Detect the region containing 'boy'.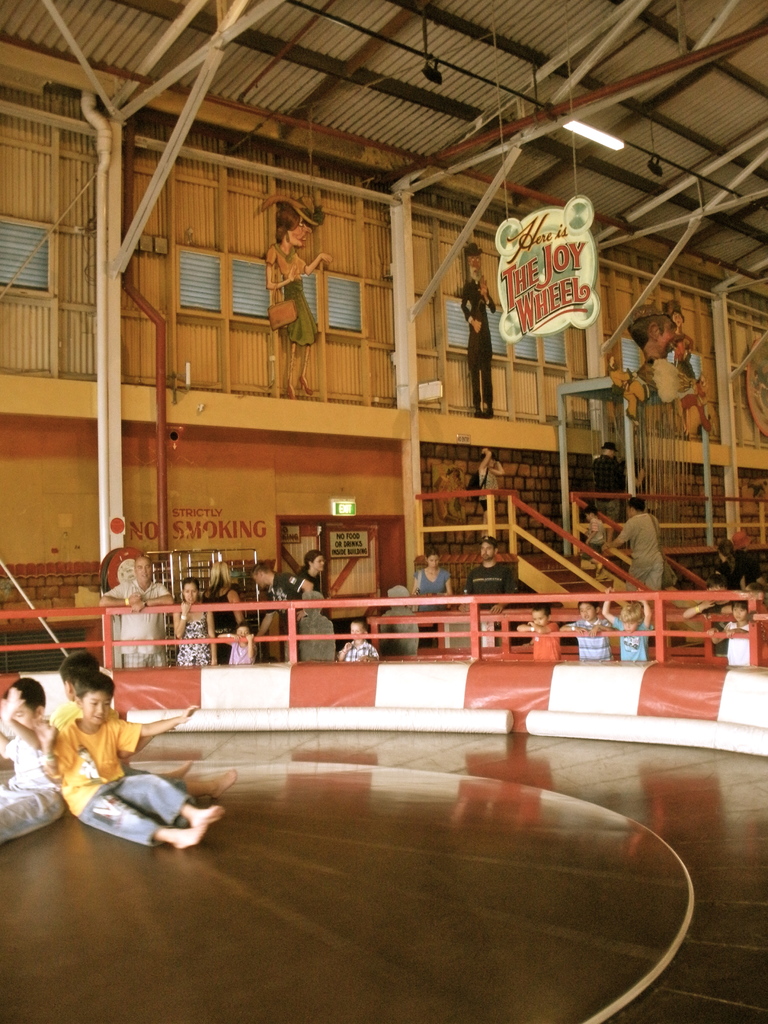
563/595/614/660.
